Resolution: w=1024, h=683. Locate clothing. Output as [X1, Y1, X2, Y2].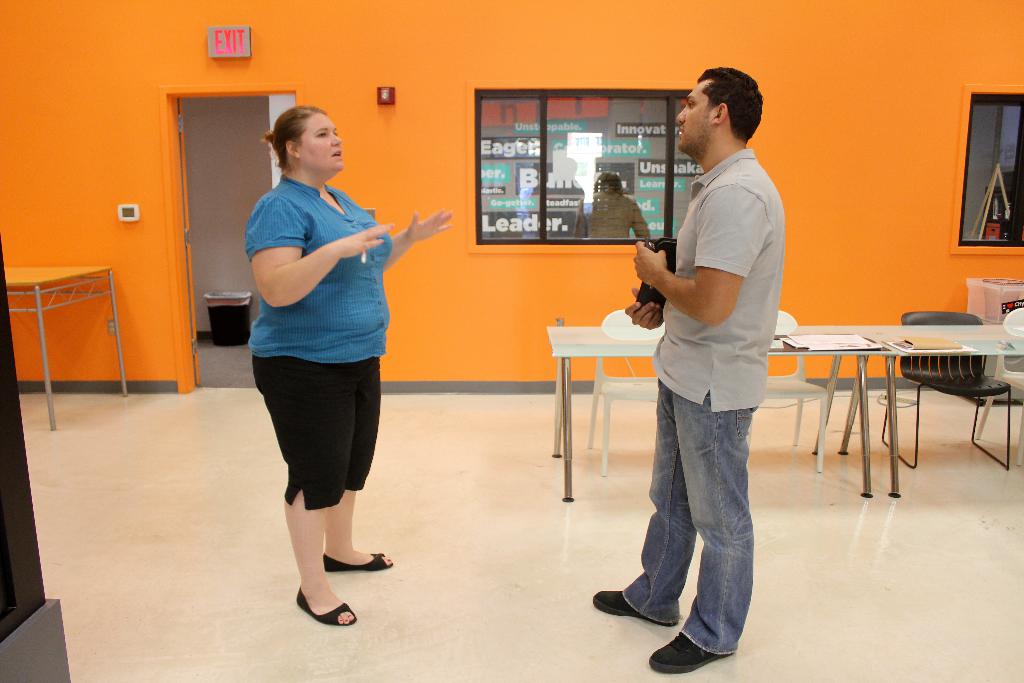
[632, 140, 808, 673].
